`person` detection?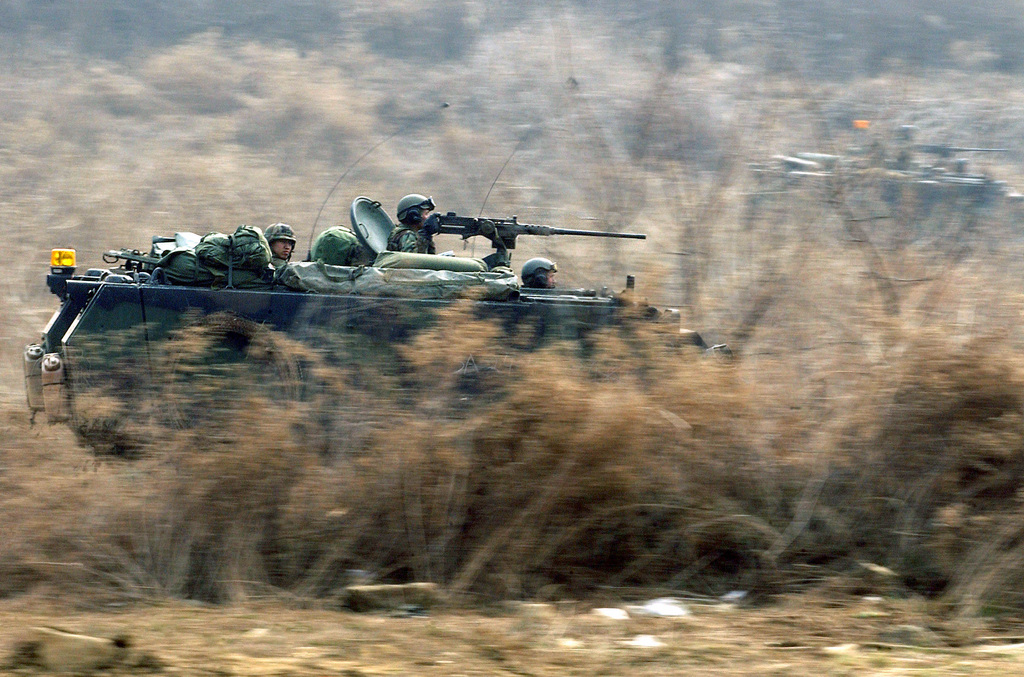
[left=387, top=190, right=452, bottom=252]
